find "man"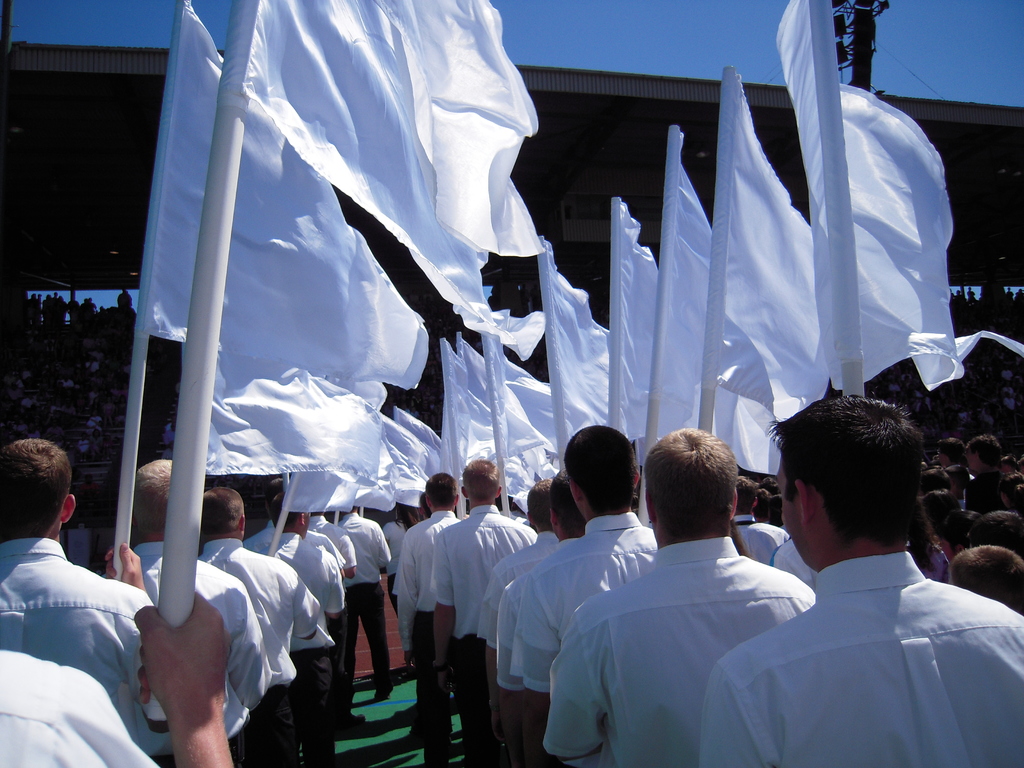
<region>335, 496, 388, 701</region>
